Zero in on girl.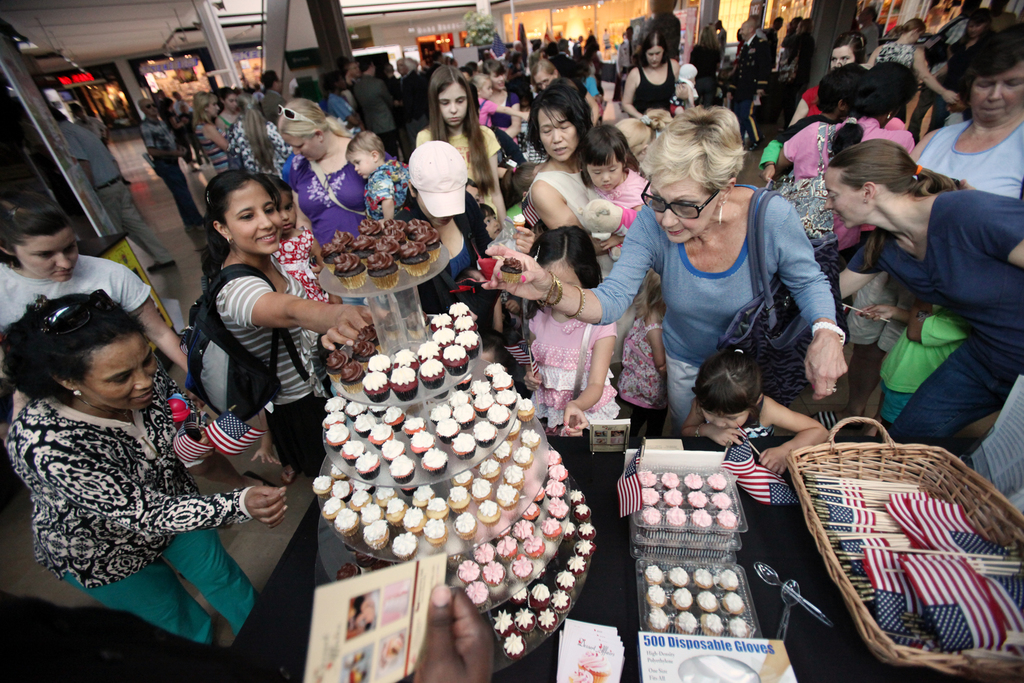
Zeroed in: {"left": 685, "top": 350, "right": 833, "bottom": 482}.
